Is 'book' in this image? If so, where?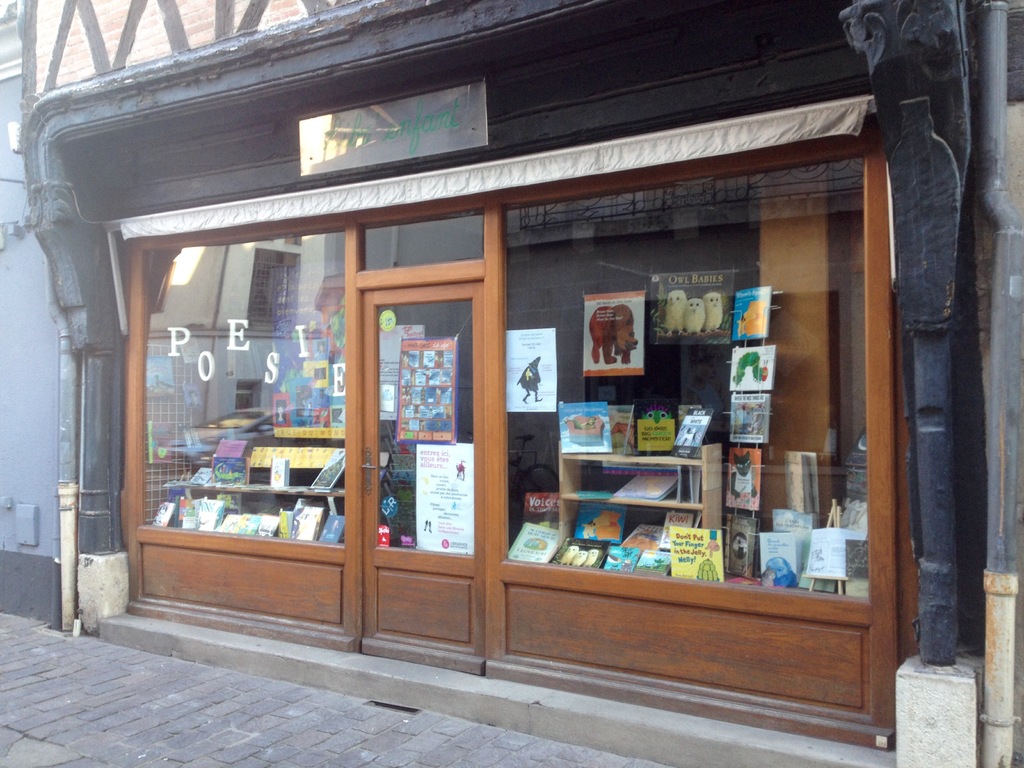
Yes, at x1=756, y1=533, x2=803, y2=591.
